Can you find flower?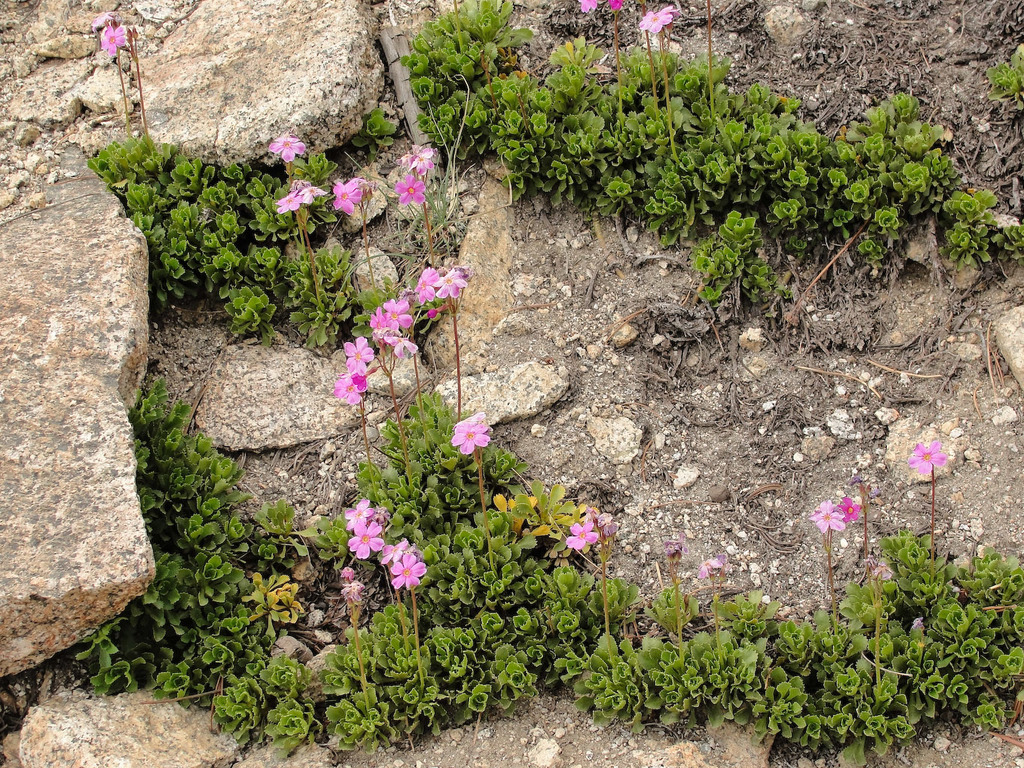
Yes, bounding box: x1=602, y1=0, x2=626, y2=11.
